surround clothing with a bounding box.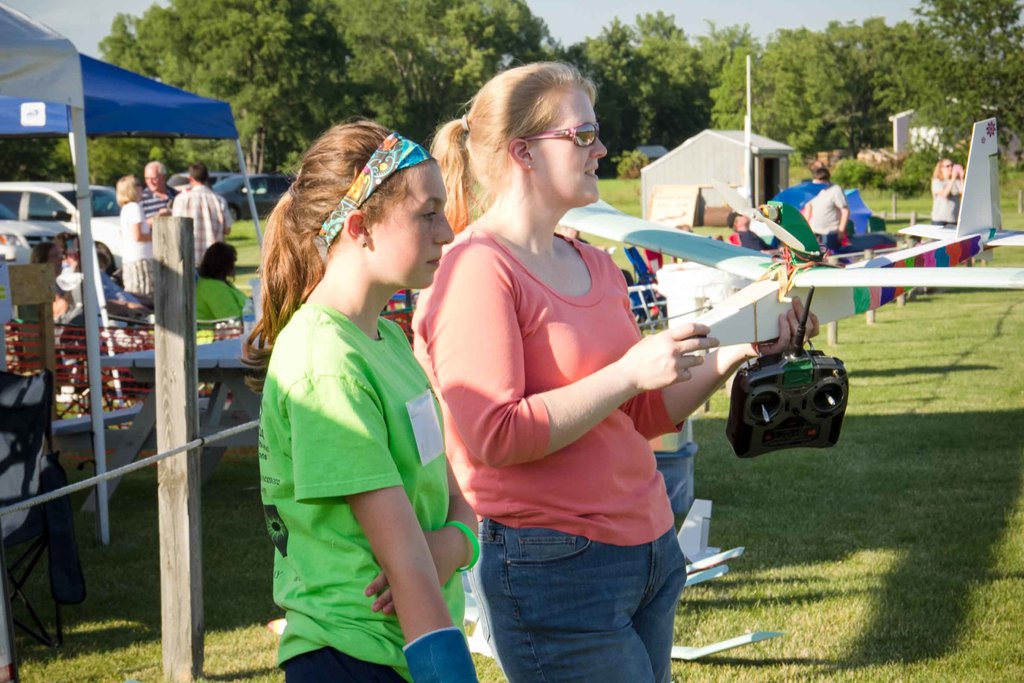
[449,177,691,629].
